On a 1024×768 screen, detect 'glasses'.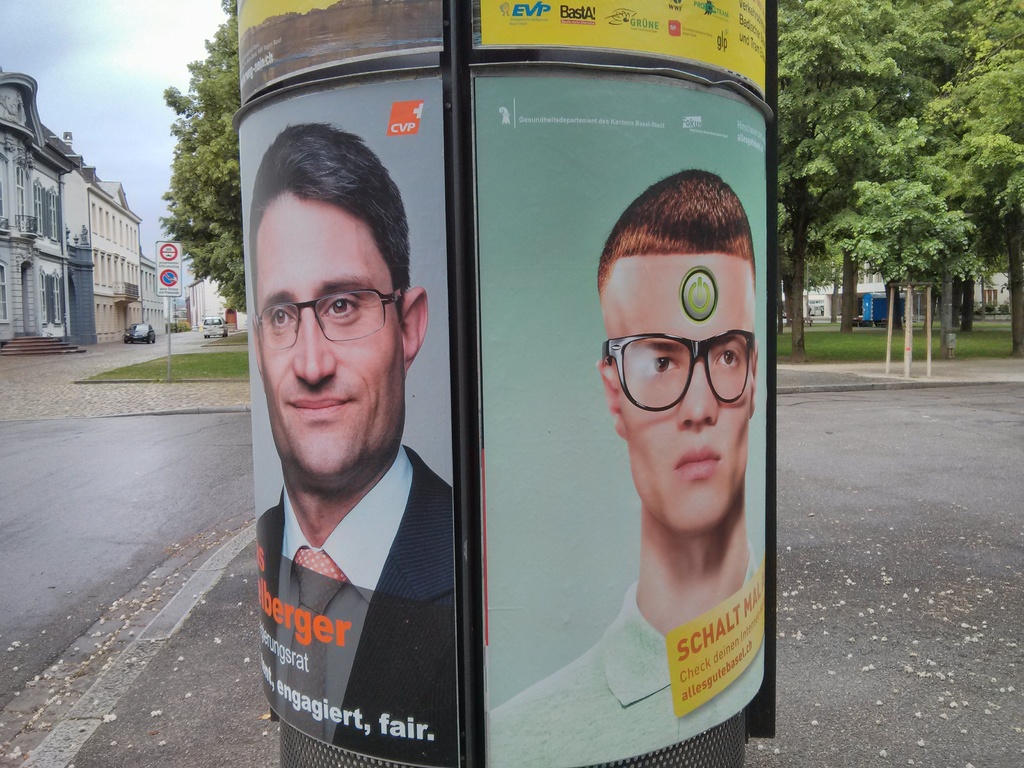
[left=252, top=291, right=399, bottom=348].
